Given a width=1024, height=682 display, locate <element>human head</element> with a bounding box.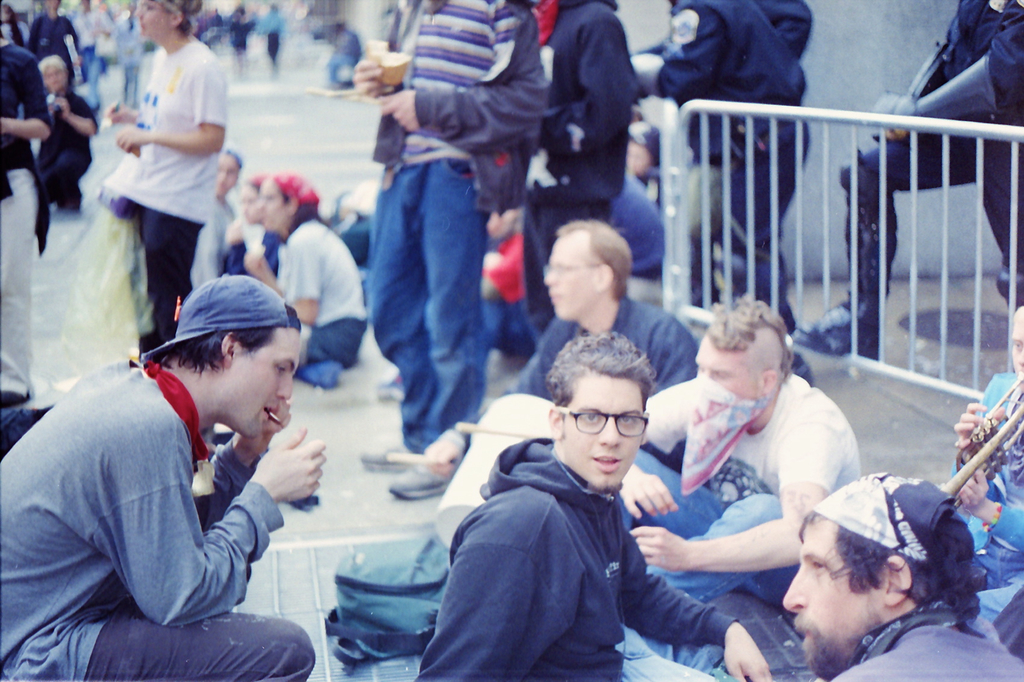
Located: bbox=(541, 217, 635, 315).
